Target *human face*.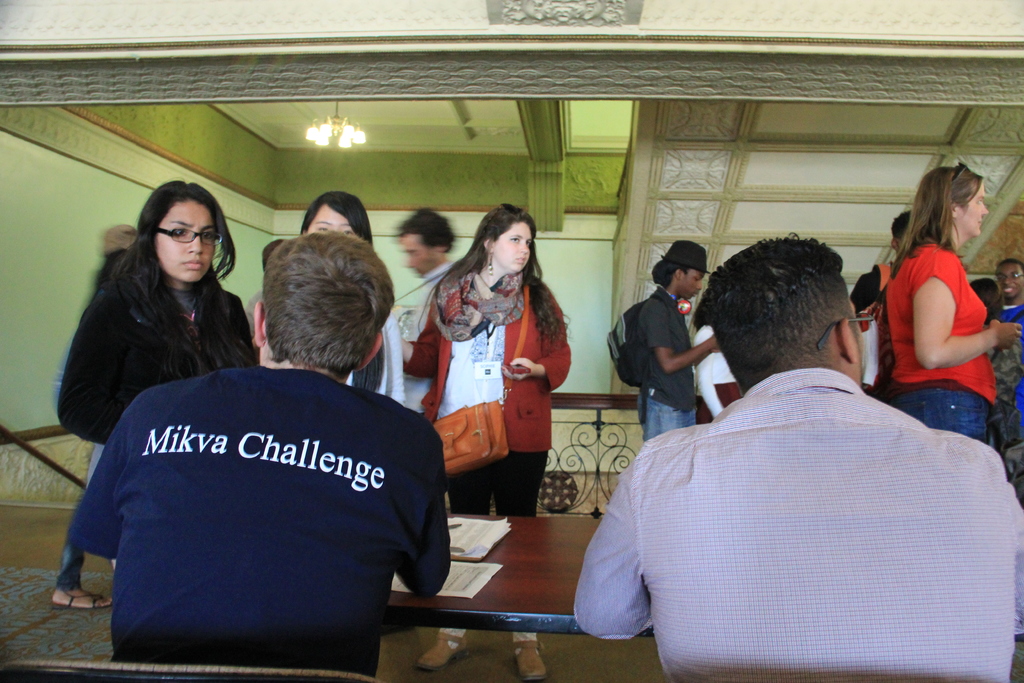
Target region: [left=996, top=261, right=1023, bottom=300].
